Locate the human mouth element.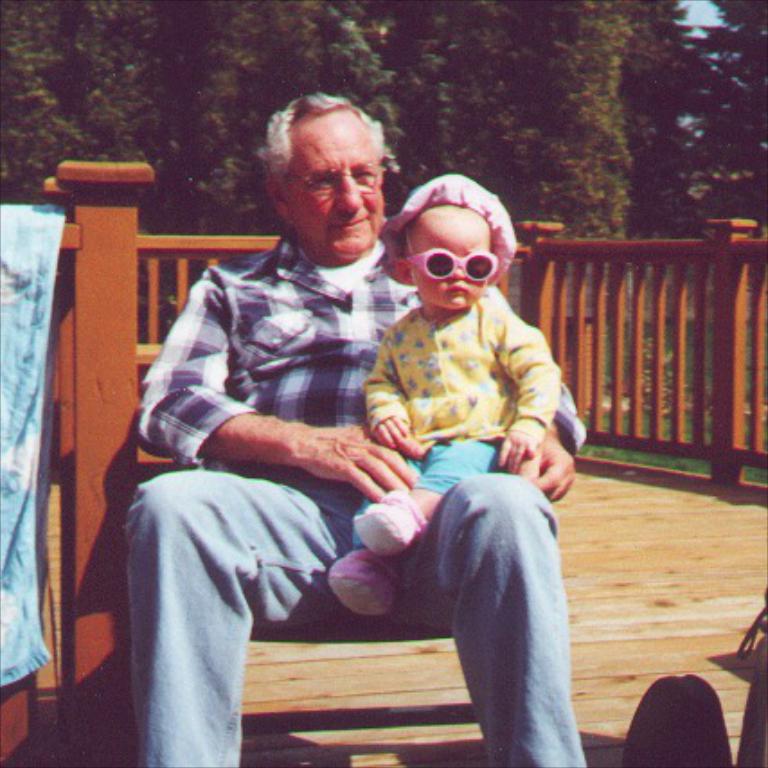
Element bbox: (x1=333, y1=218, x2=371, y2=232).
